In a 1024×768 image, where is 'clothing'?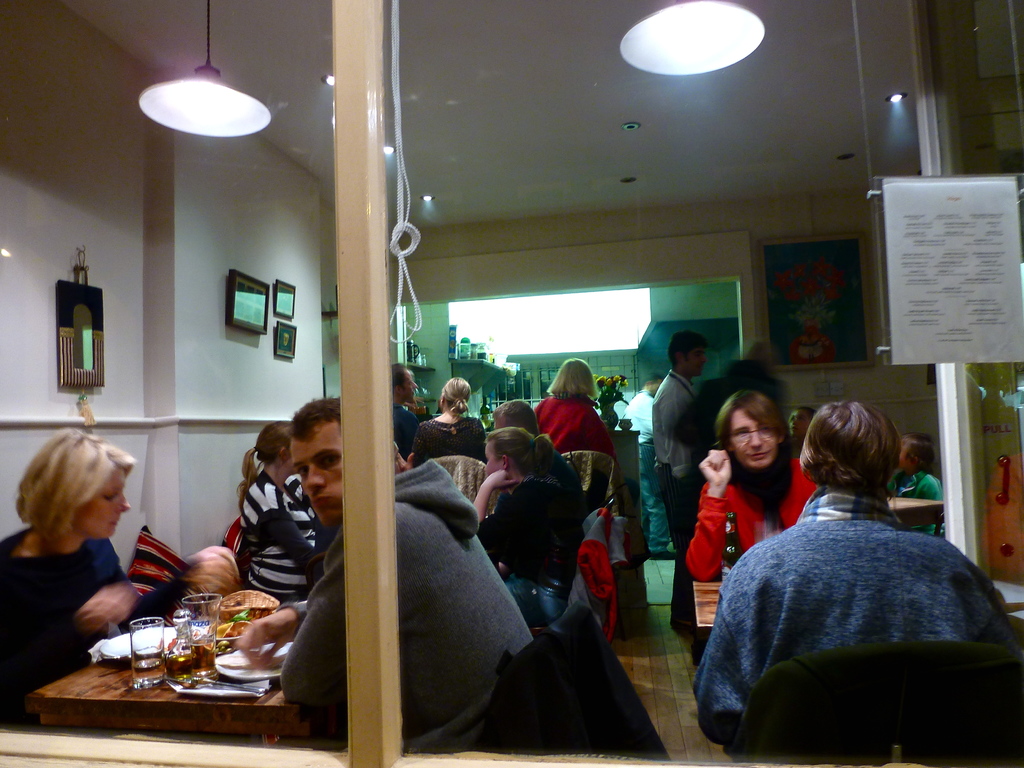
(x1=708, y1=447, x2=1014, y2=750).
